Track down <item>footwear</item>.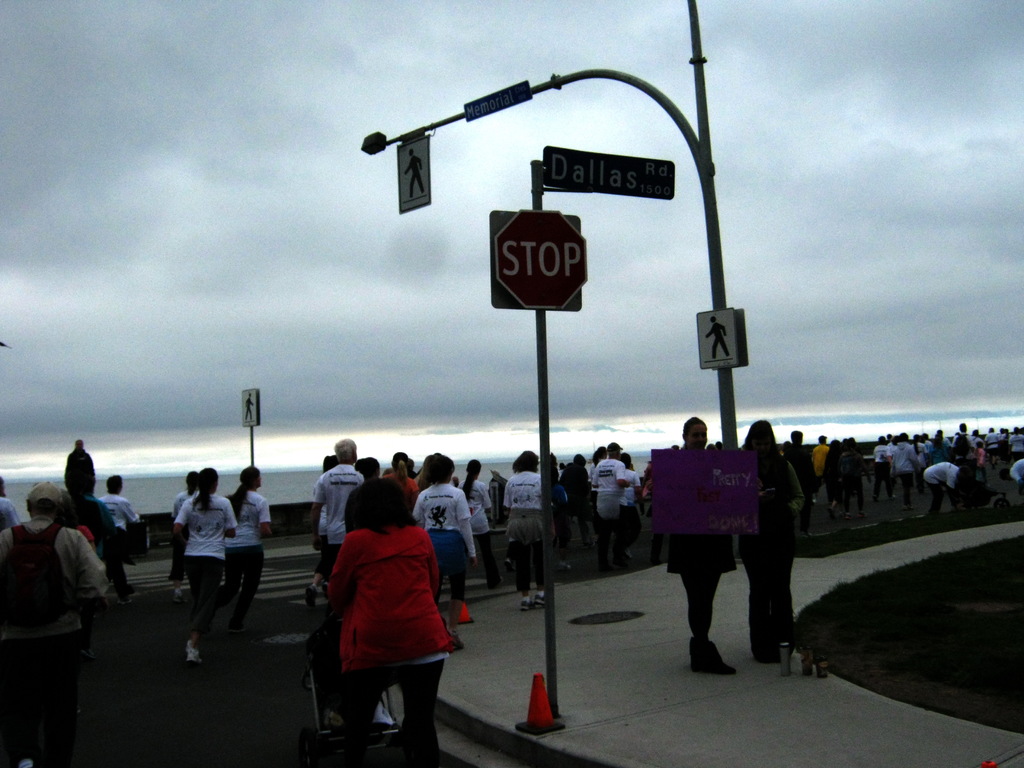
Tracked to region(687, 652, 737, 681).
